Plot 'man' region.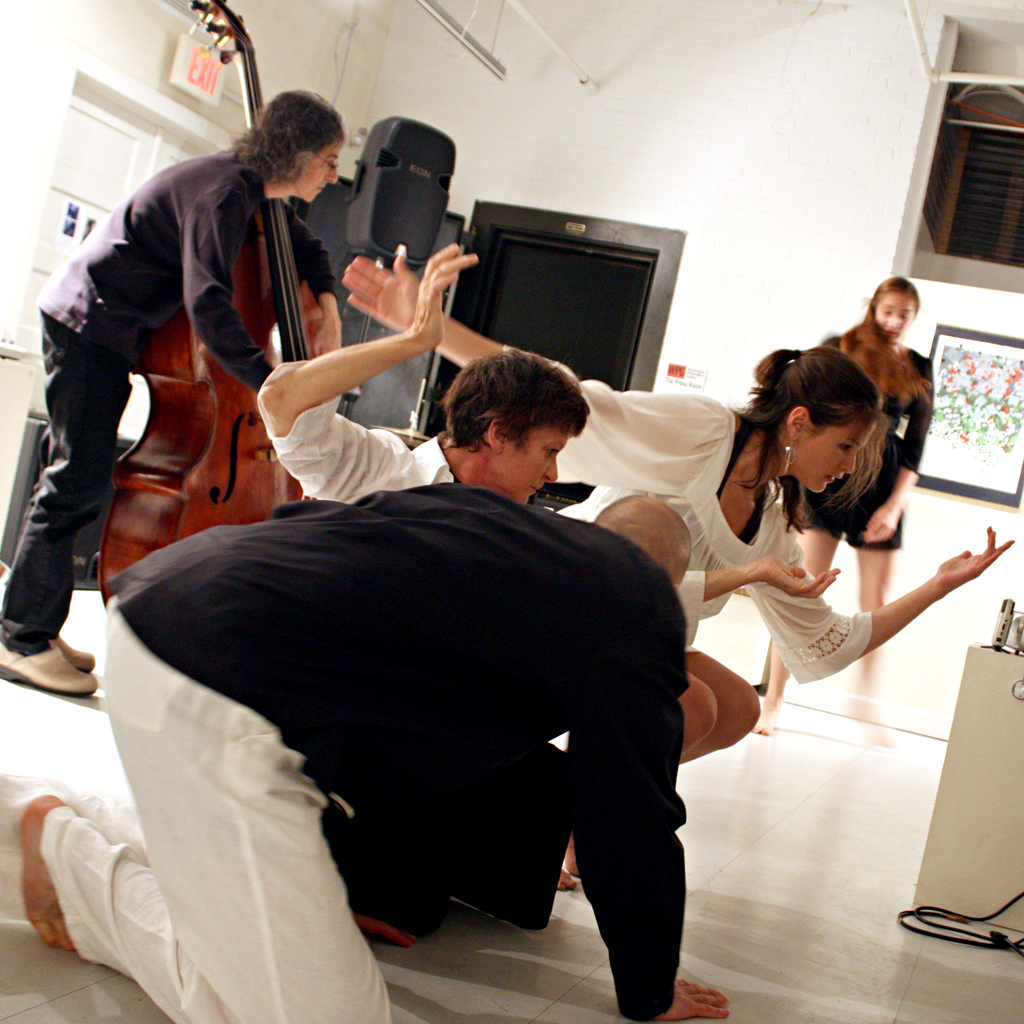
Plotted at (25, 481, 723, 1023).
